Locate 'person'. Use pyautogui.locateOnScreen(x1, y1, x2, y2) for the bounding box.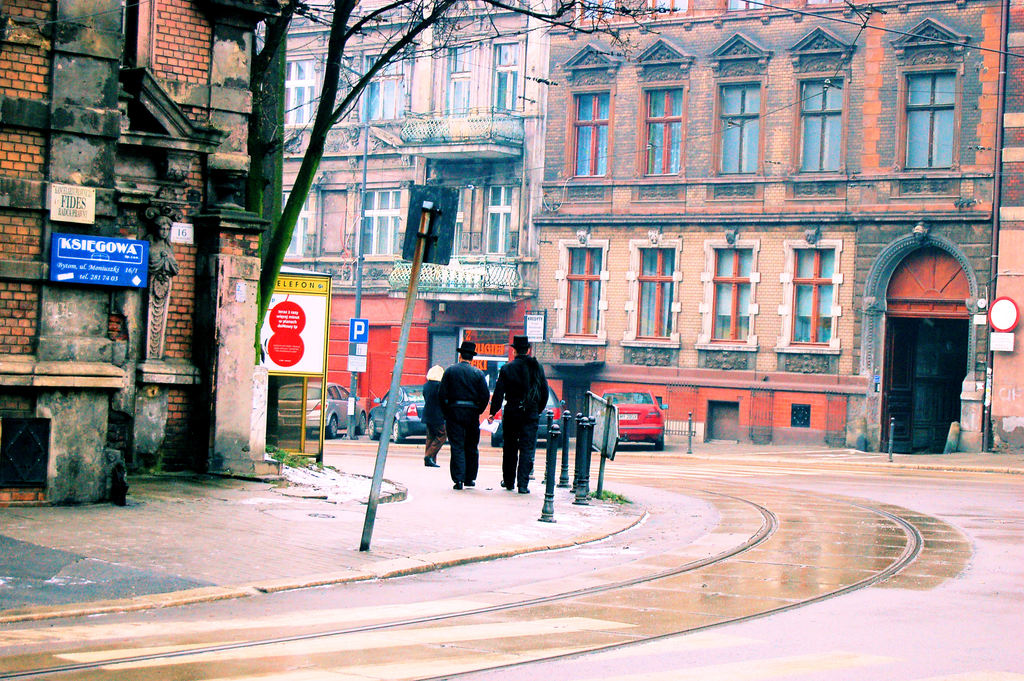
pyautogui.locateOnScreen(416, 362, 448, 459).
